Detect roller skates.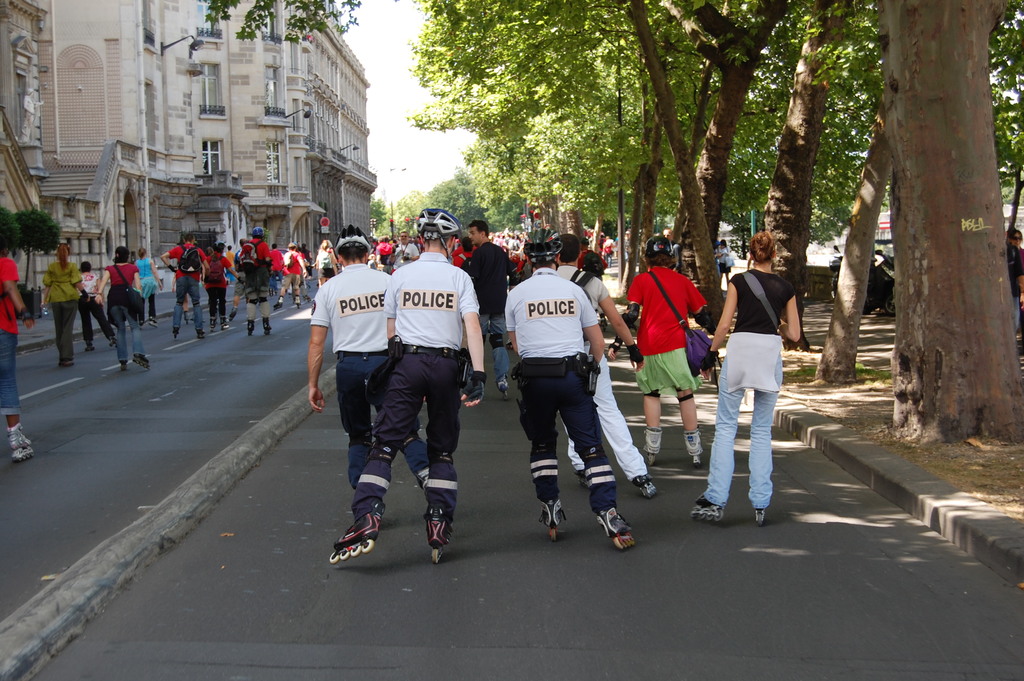
Detected at left=170, top=327, right=181, bottom=341.
